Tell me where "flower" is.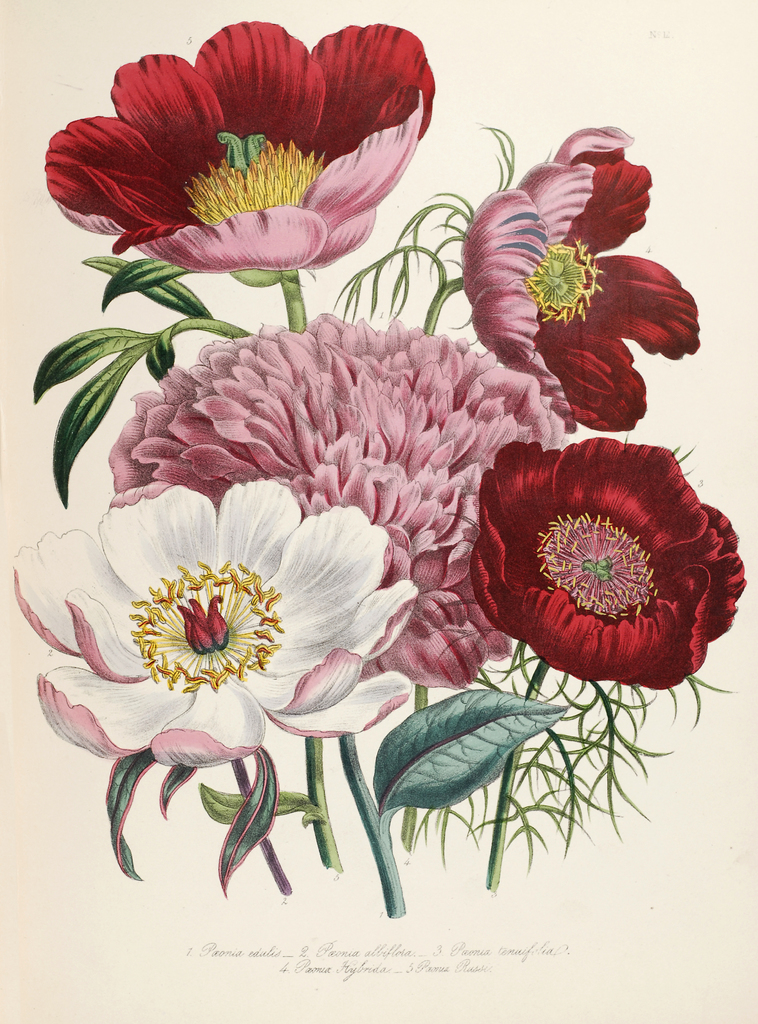
"flower" is at x1=10 y1=469 x2=411 y2=917.
